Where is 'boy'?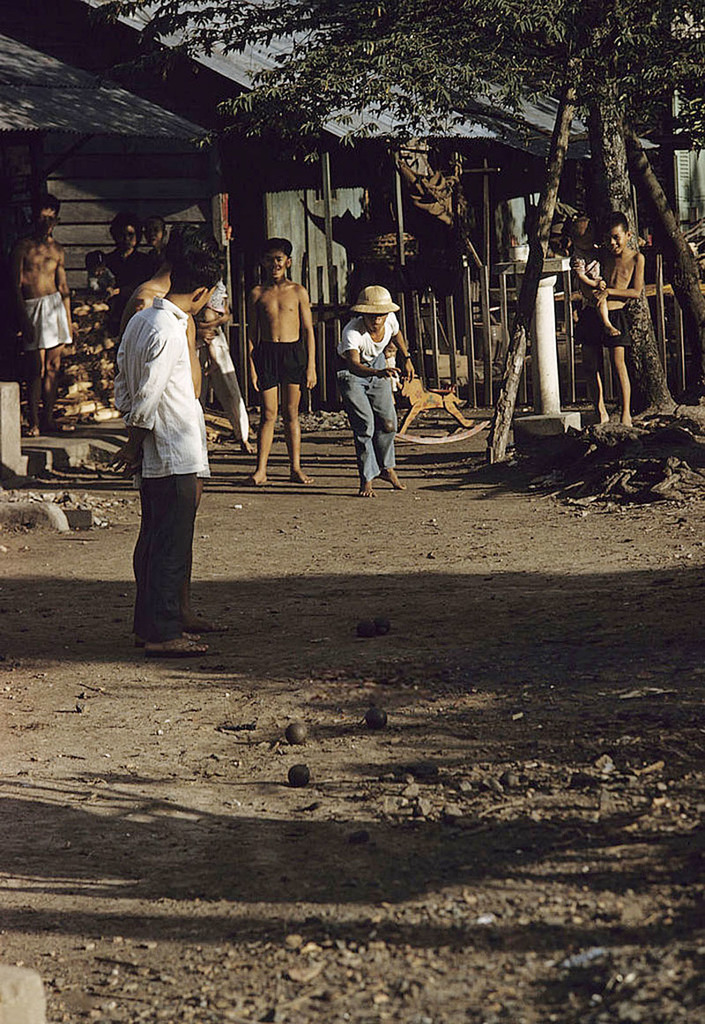
select_region(241, 234, 322, 490).
